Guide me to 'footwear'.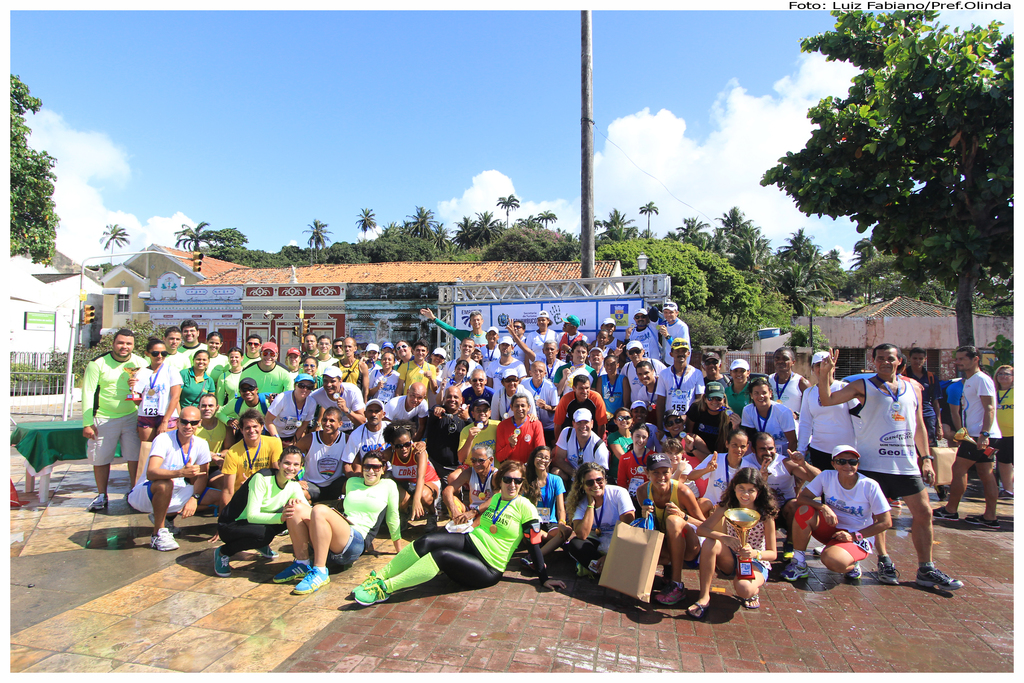
Guidance: left=152, top=528, right=175, bottom=553.
